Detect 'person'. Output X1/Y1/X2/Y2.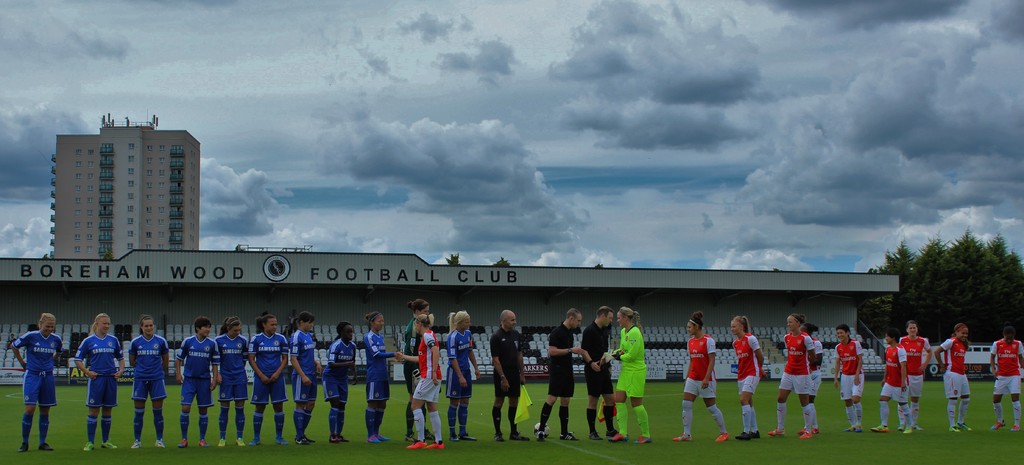
12/313/62/452.
